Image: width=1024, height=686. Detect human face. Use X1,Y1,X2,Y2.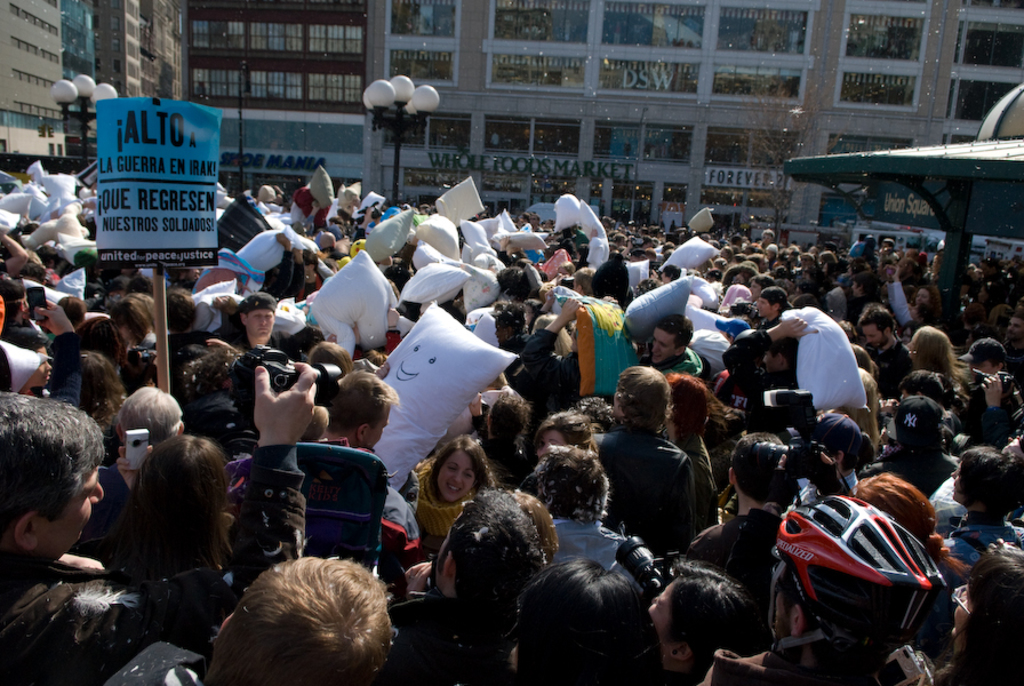
43,462,102,557.
